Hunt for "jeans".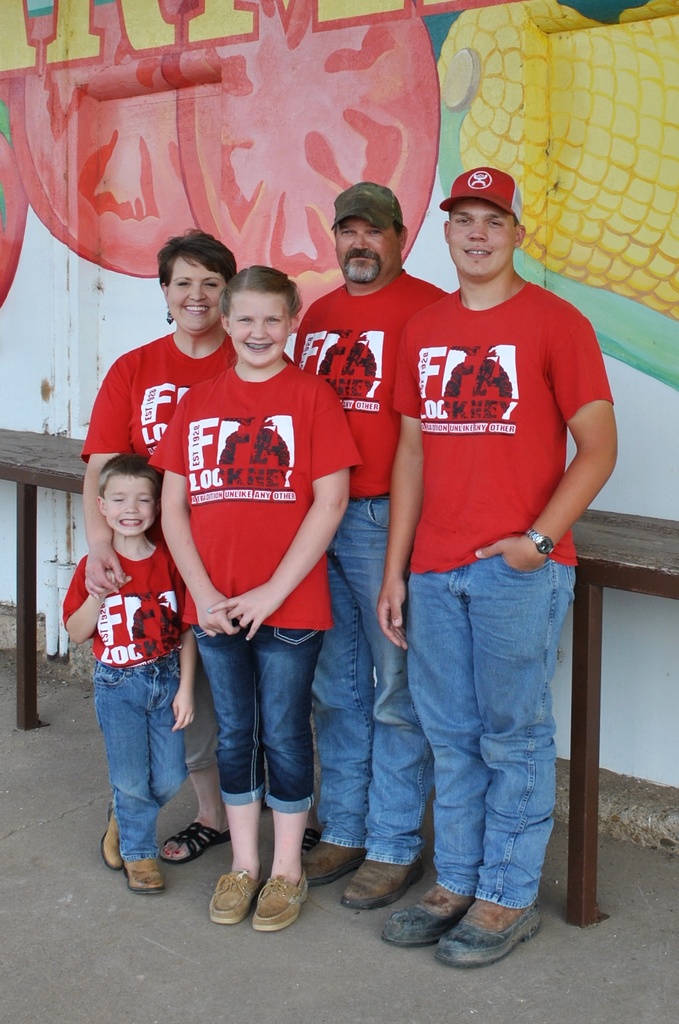
Hunted down at rect(95, 630, 202, 870).
